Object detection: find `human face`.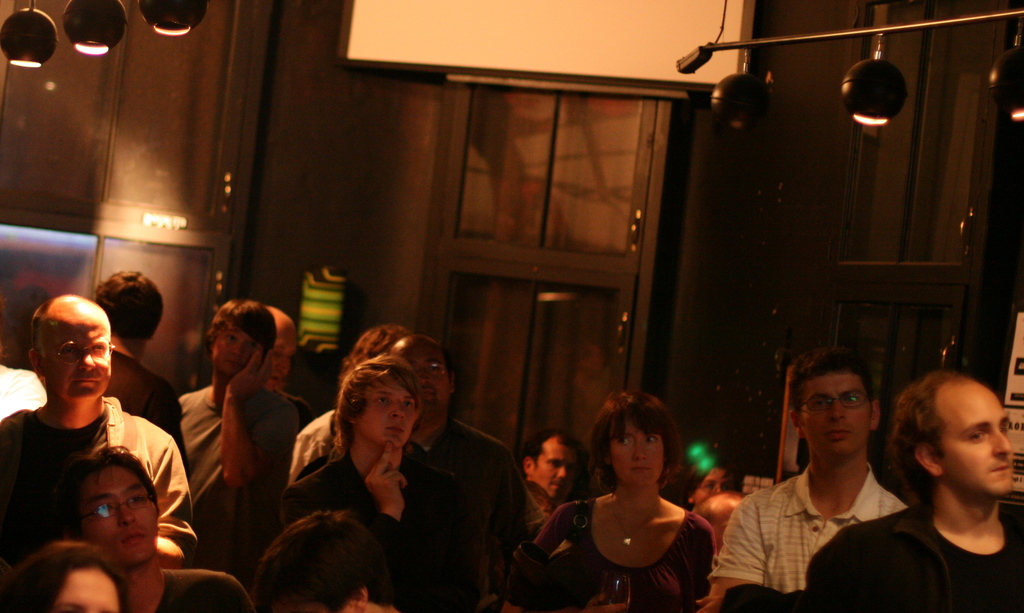
{"x1": 538, "y1": 439, "x2": 572, "y2": 492}.
